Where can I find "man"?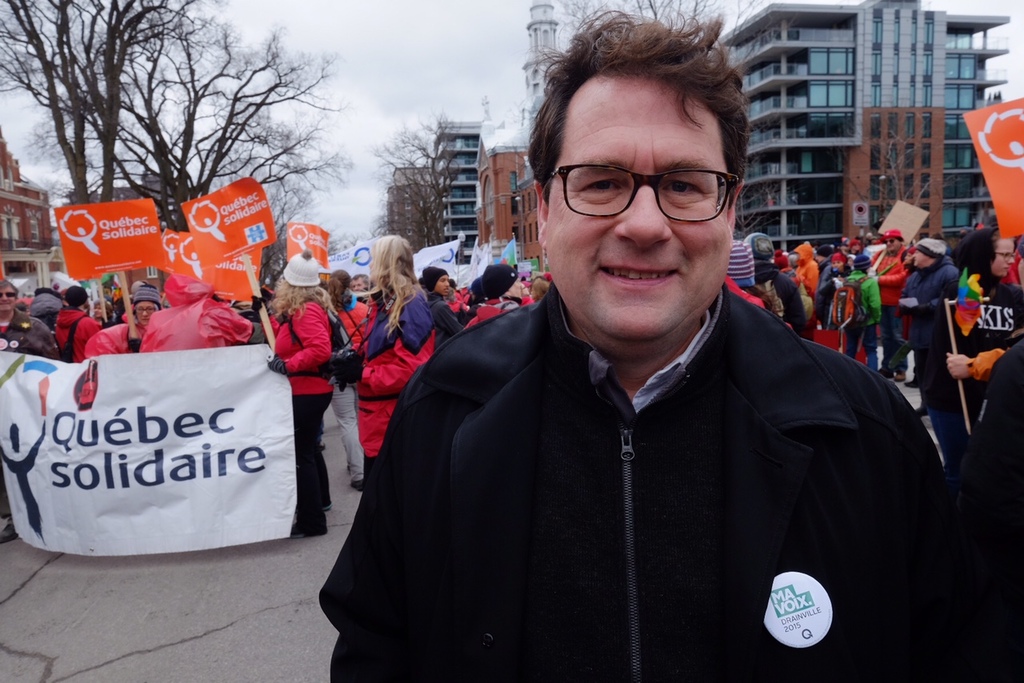
You can find it at BBox(0, 270, 48, 349).
